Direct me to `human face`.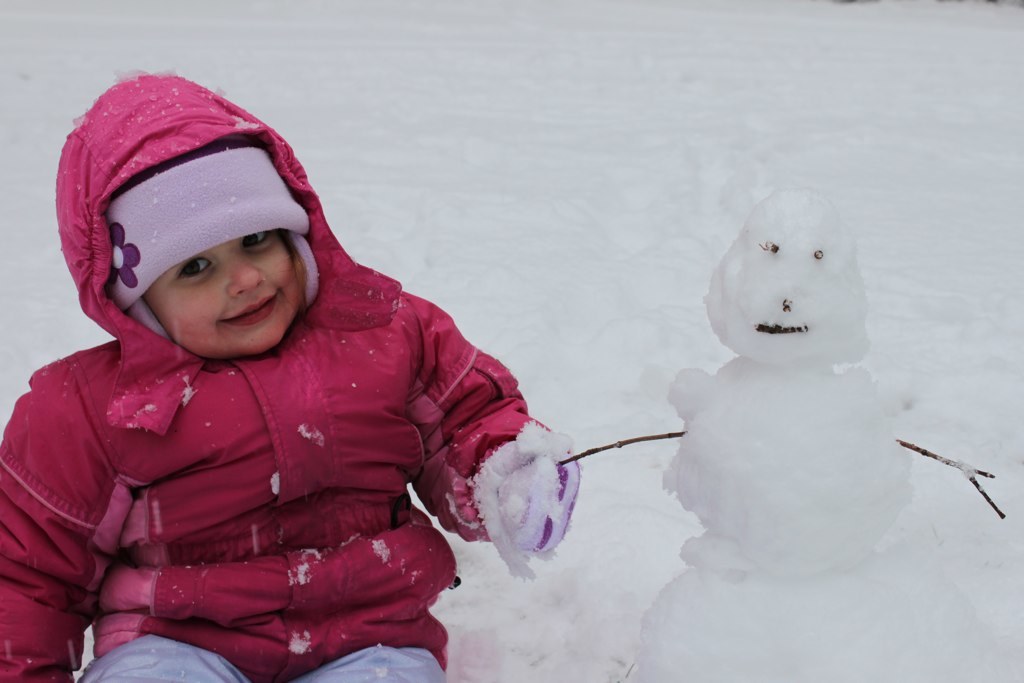
Direction: box(146, 228, 306, 356).
